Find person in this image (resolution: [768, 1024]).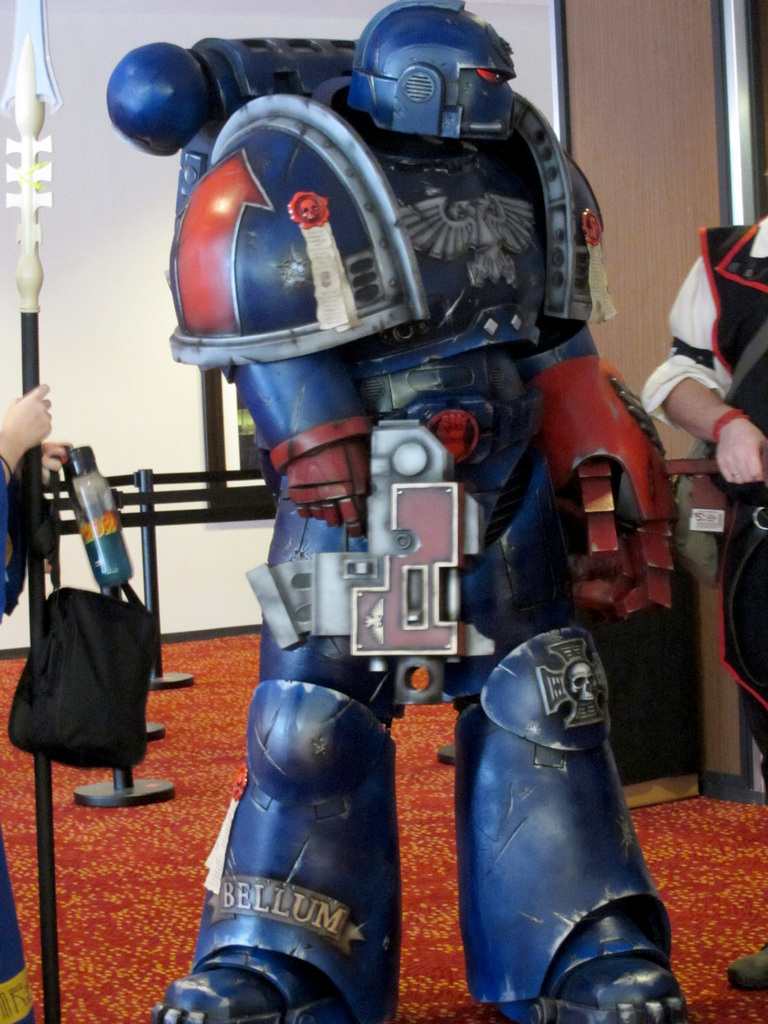
x1=640 y1=187 x2=767 y2=1002.
